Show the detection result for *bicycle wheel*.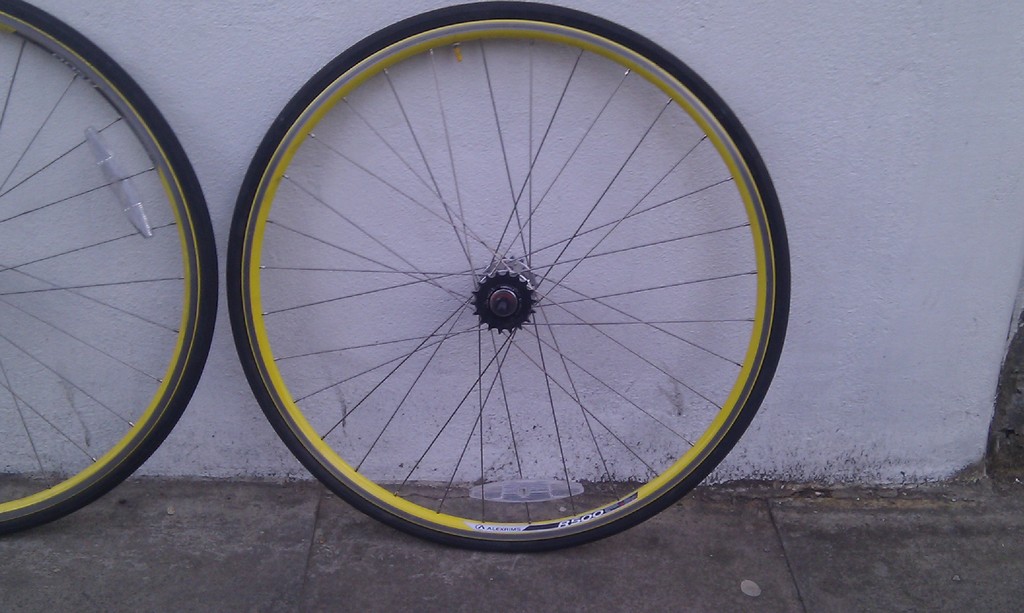
left=9, top=21, right=204, bottom=557.
